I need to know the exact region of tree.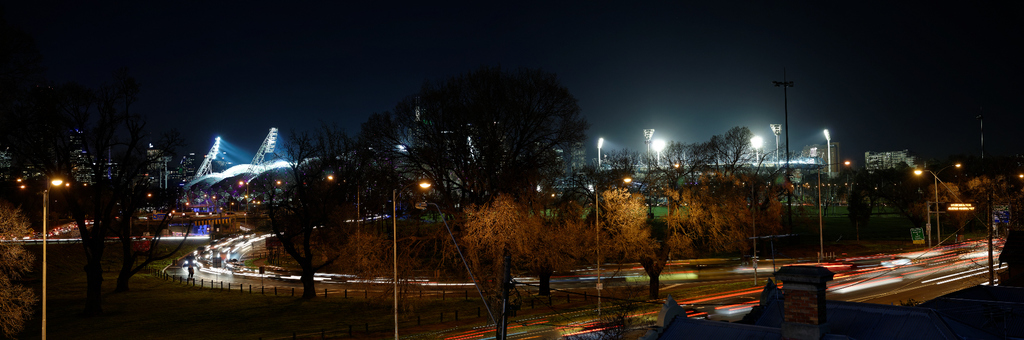
Region: [left=602, top=154, right=665, bottom=191].
